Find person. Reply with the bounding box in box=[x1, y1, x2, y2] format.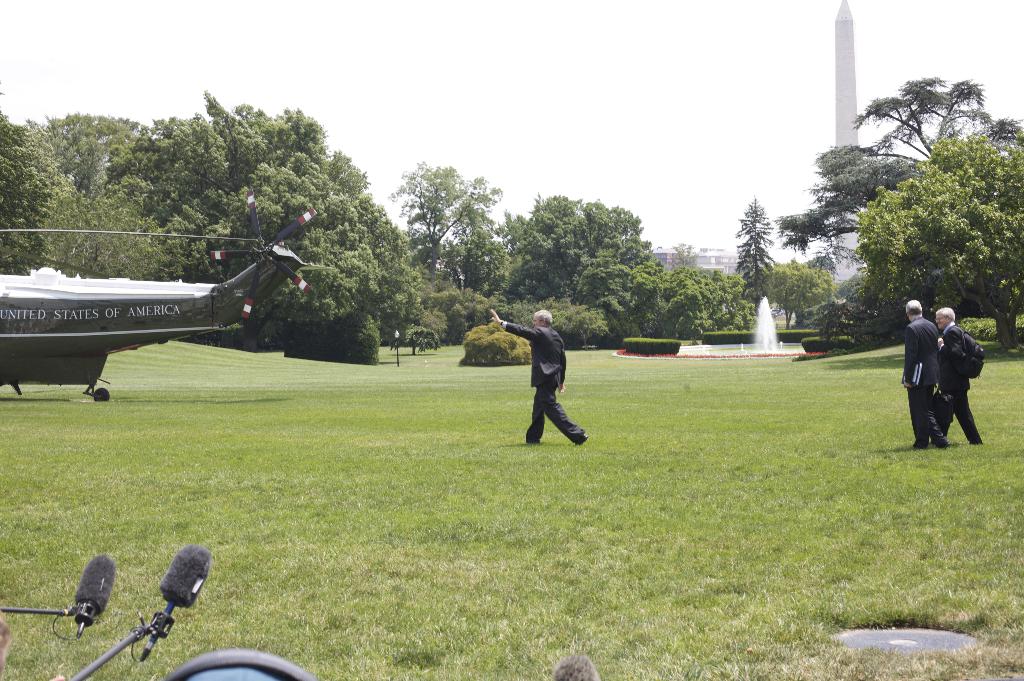
box=[899, 300, 950, 448].
